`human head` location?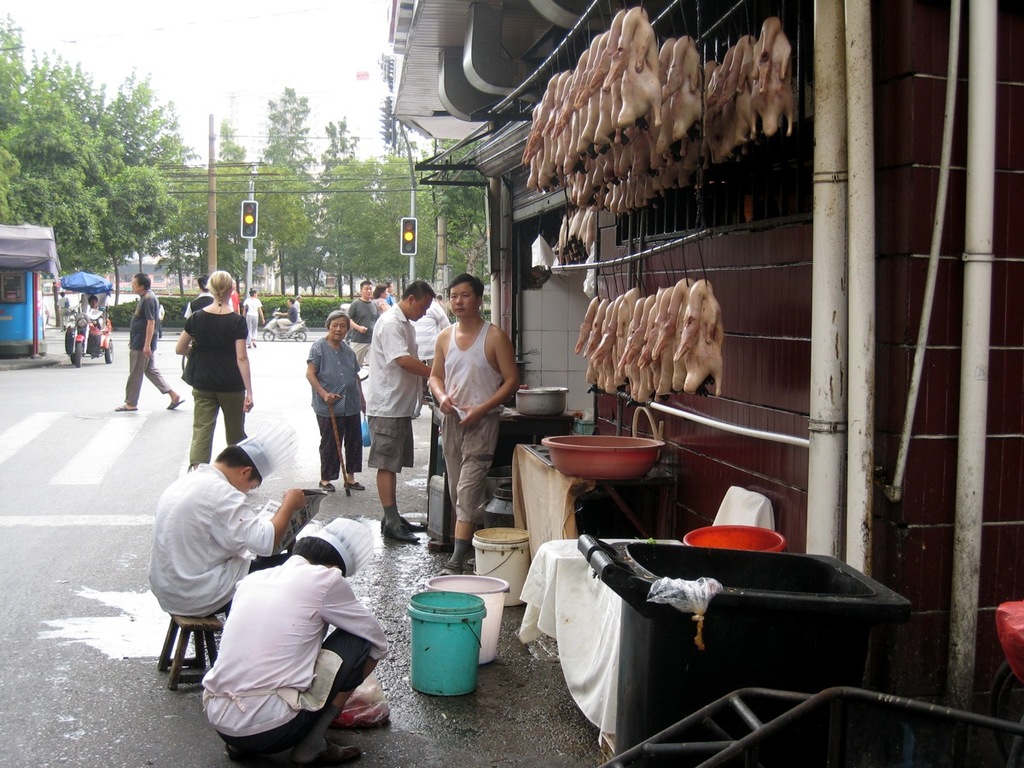
left=359, top=278, right=374, bottom=300
